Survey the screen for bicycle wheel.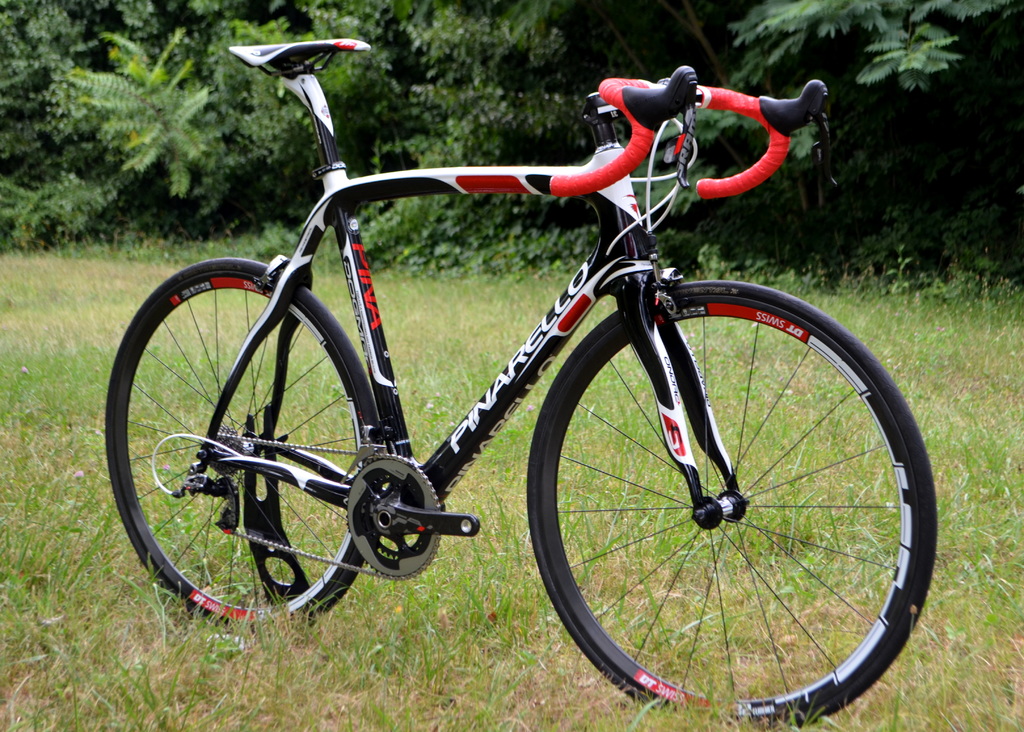
Survey found: 518:297:936:727.
